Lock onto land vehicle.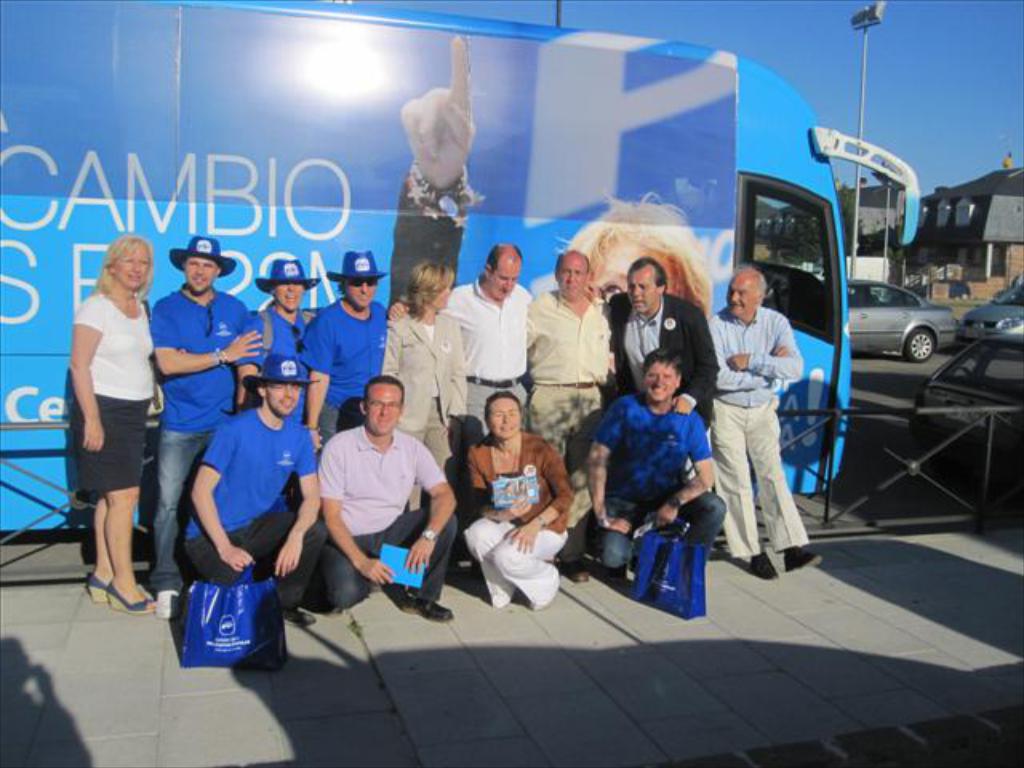
Locked: 962/280/1022/341.
